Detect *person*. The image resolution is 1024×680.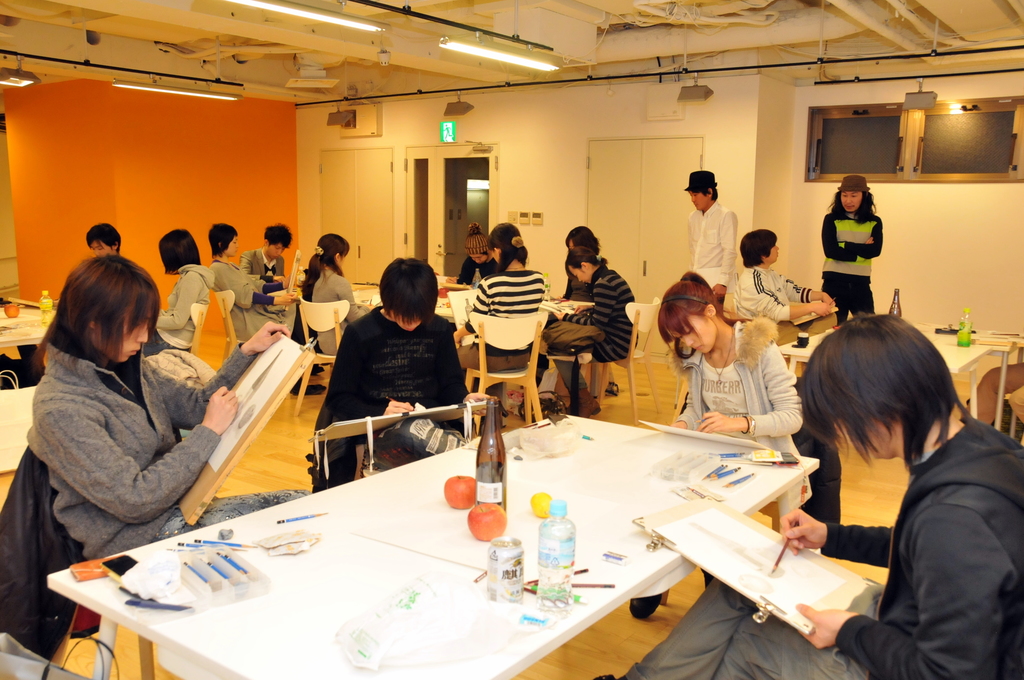
bbox=(298, 231, 384, 355).
